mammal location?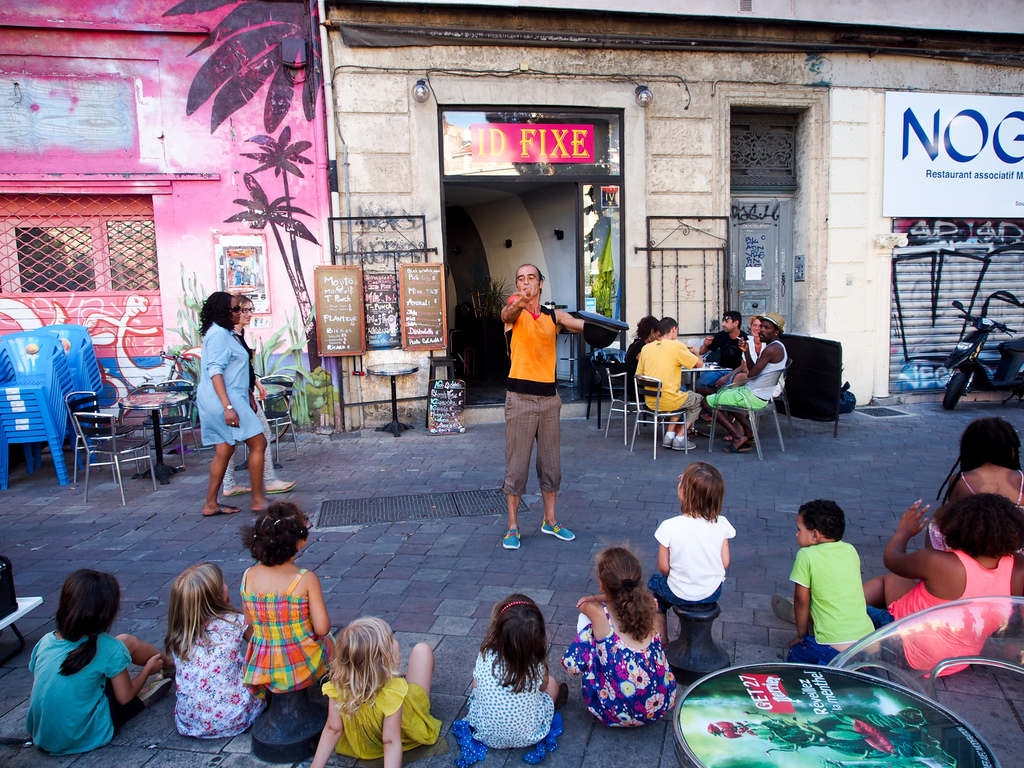
[701, 314, 788, 451]
